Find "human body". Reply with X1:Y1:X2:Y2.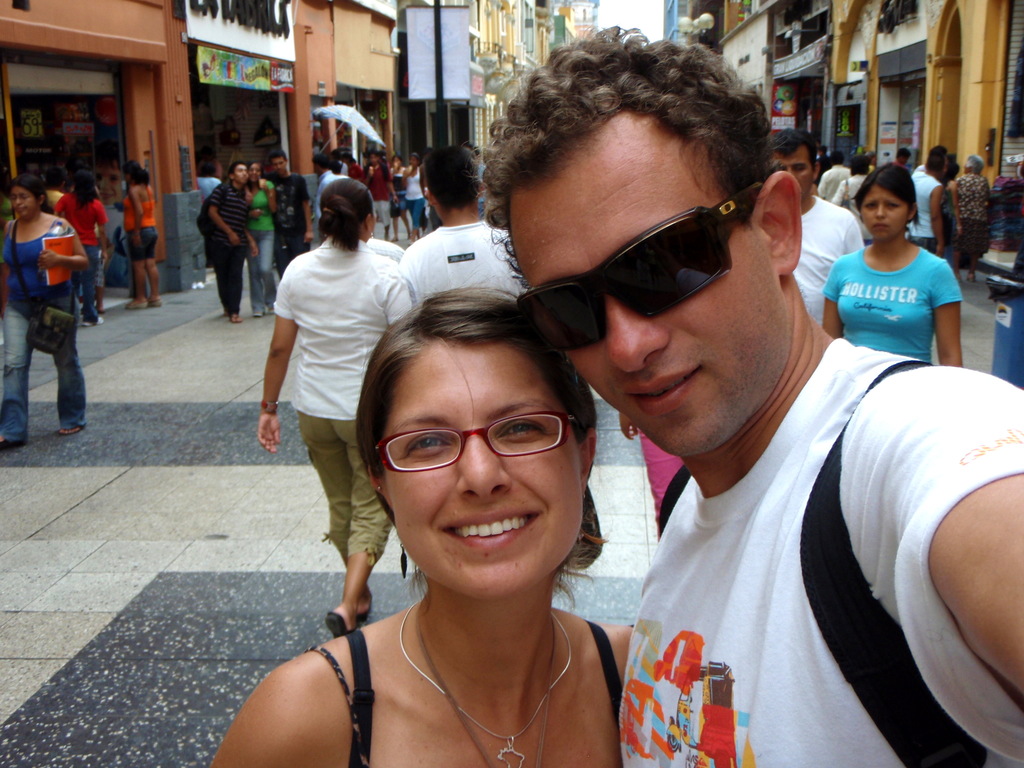
365:236:401:259.
